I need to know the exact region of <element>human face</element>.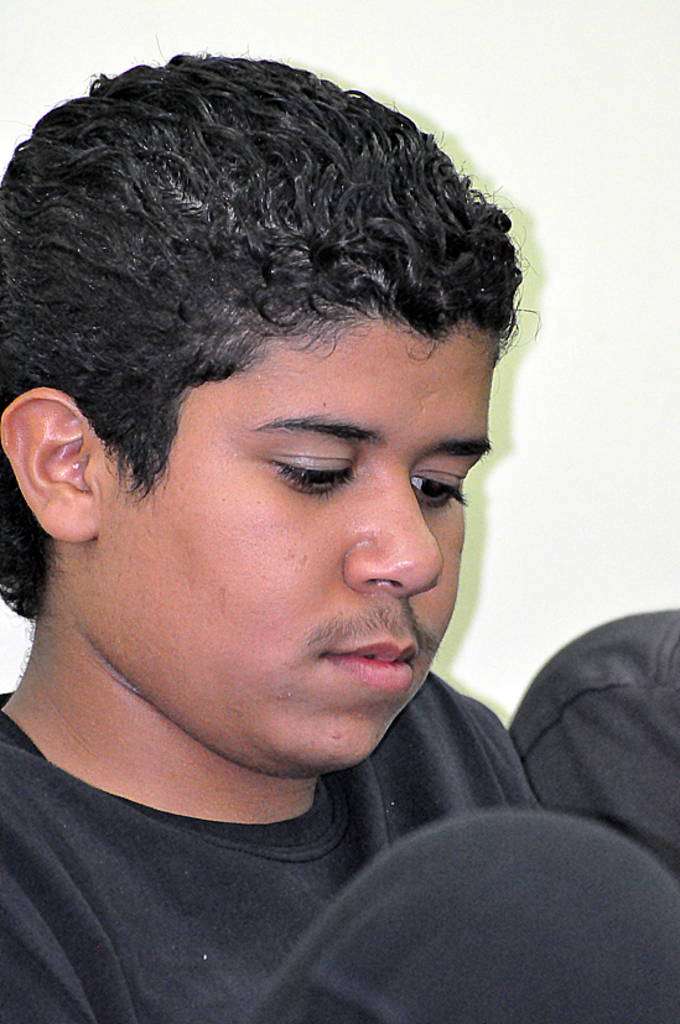
Region: region(109, 326, 495, 768).
